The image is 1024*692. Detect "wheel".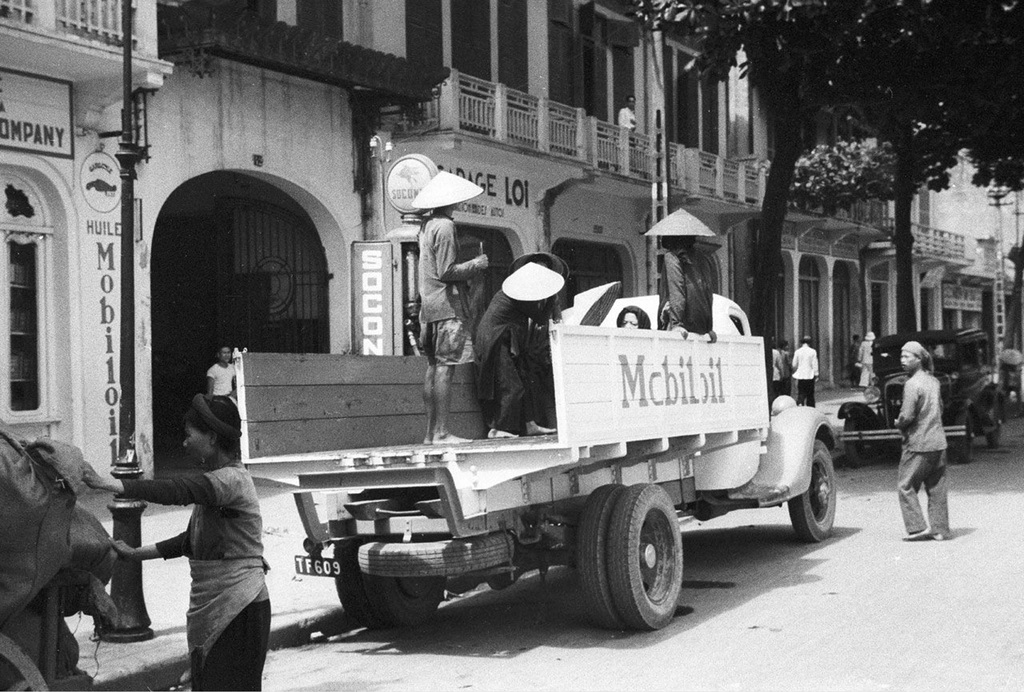
Detection: 575 479 628 629.
